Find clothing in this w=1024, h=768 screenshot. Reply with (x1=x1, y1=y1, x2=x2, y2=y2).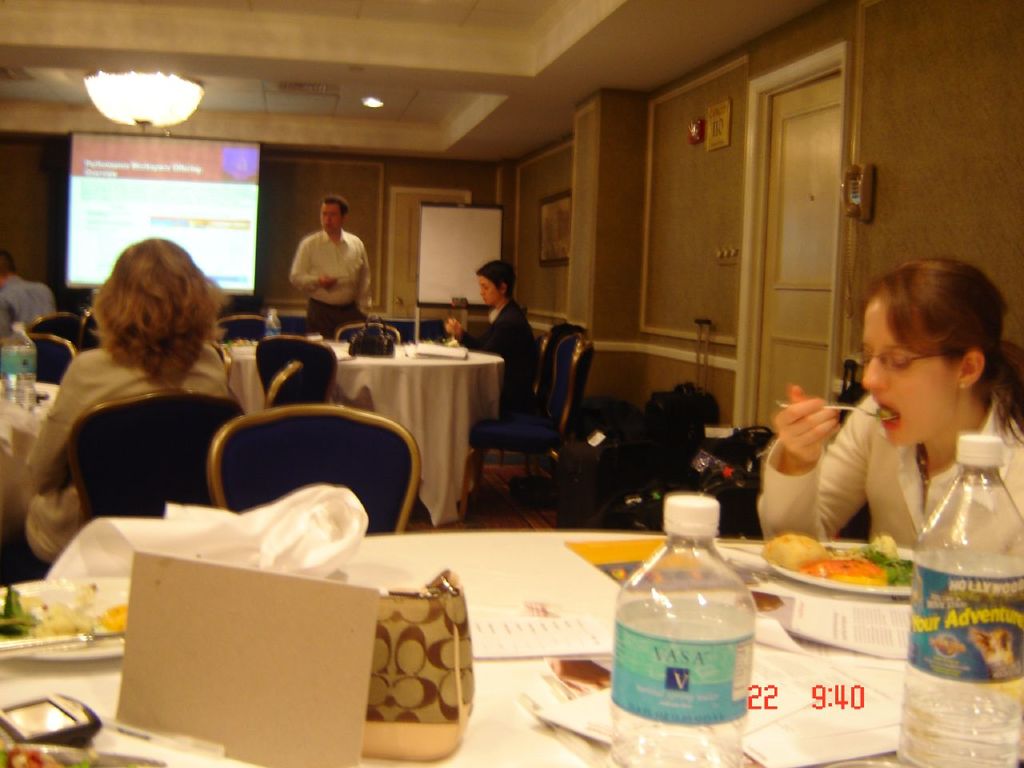
(x1=21, y1=333, x2=229, y2=567).
